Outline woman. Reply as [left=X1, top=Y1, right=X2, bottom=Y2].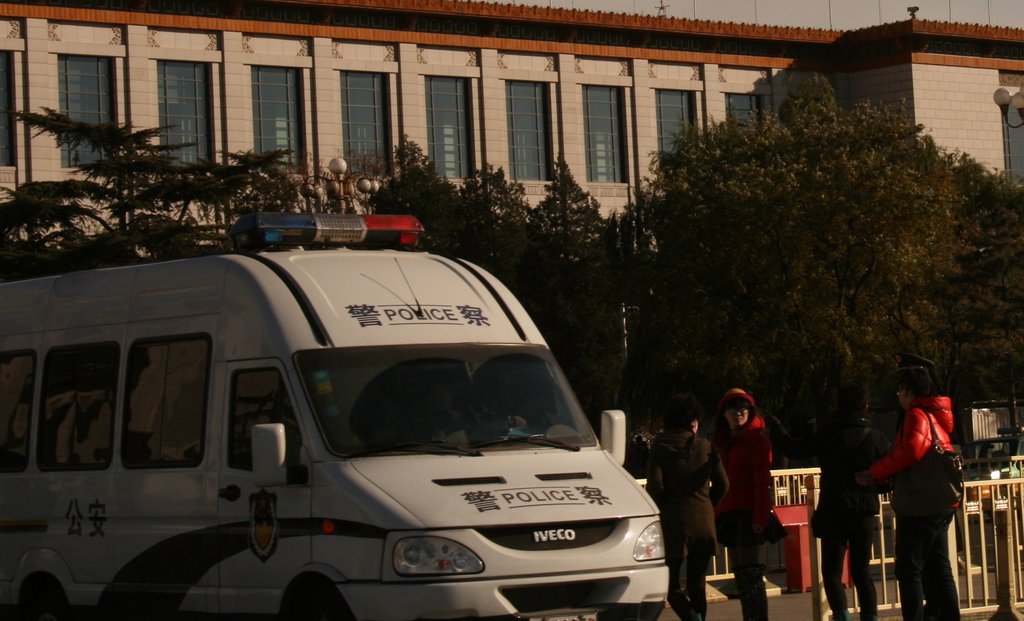
[left=708, top=386, right=778, bottom=620].
